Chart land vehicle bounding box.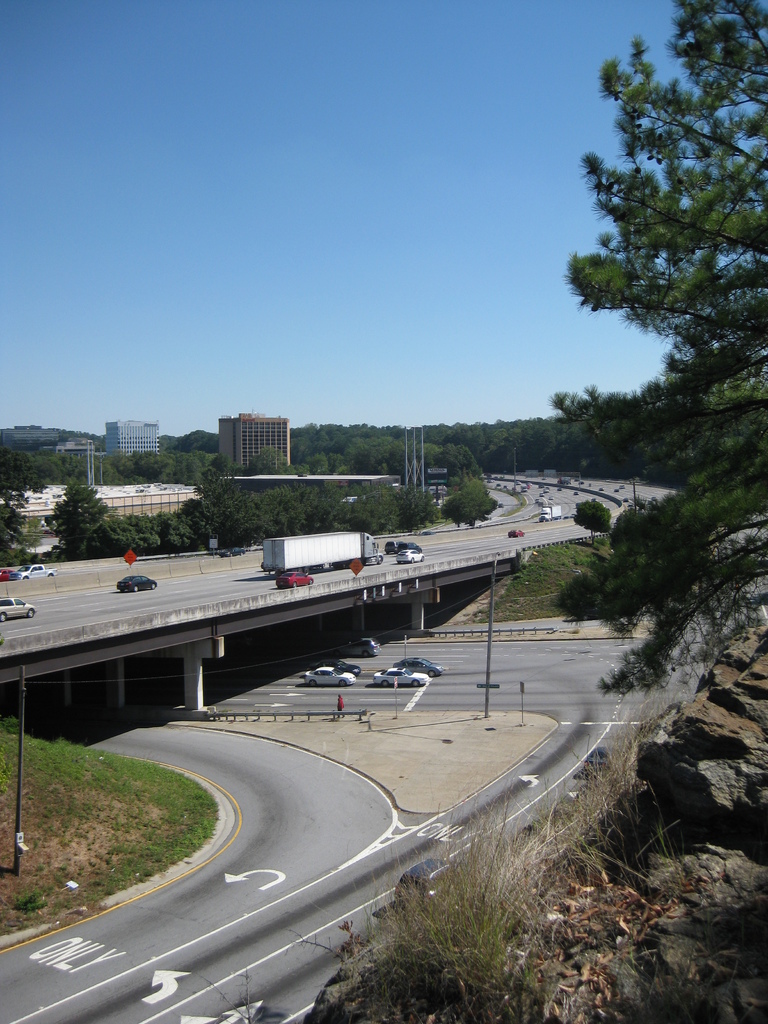
Charted: (536,481,545,492).
